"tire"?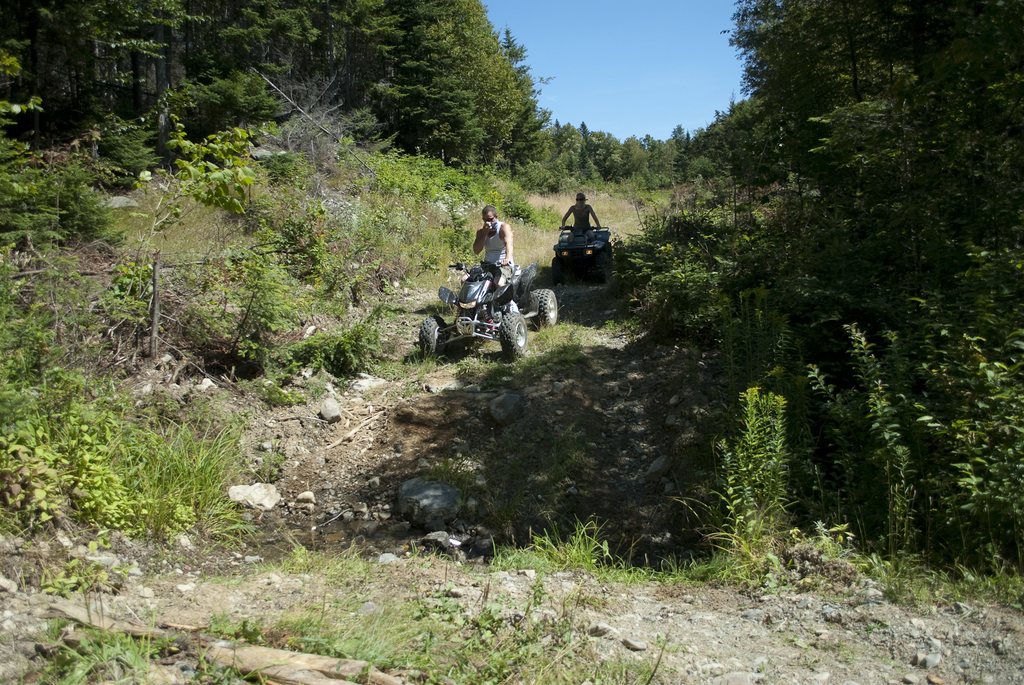
x1=531 y1=289 x2=556 y2=328
